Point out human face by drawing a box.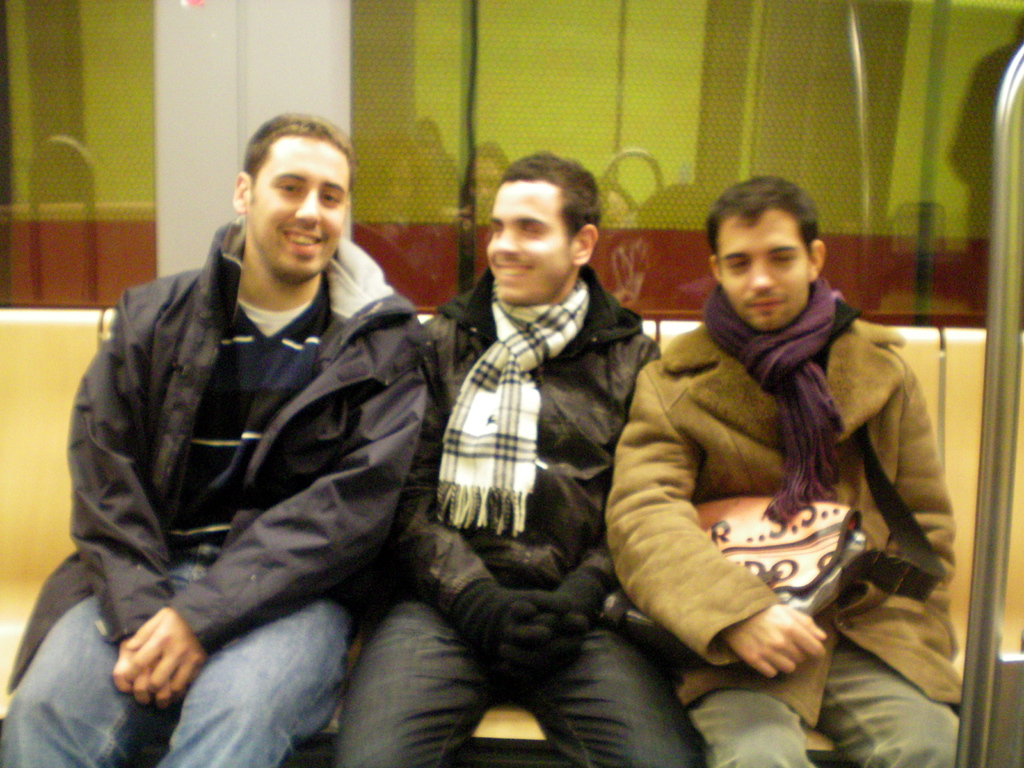
bbox=(714, 209, 811, 329).
